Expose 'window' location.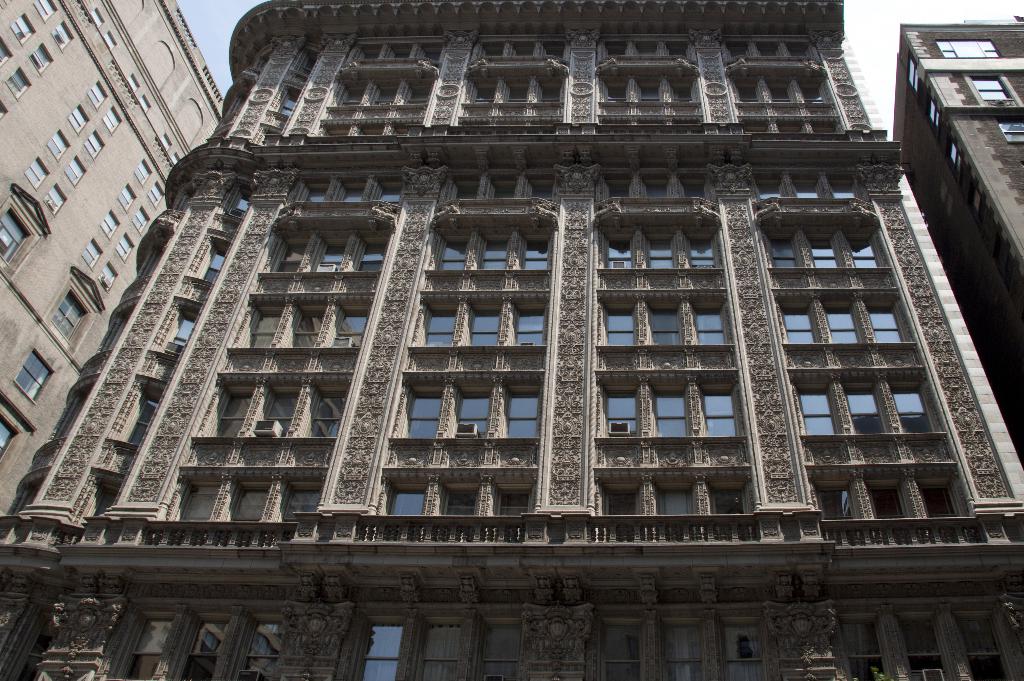
Exposed at {"x1": 51, "y1": 290, "x2": 86, "y2": 344}.
